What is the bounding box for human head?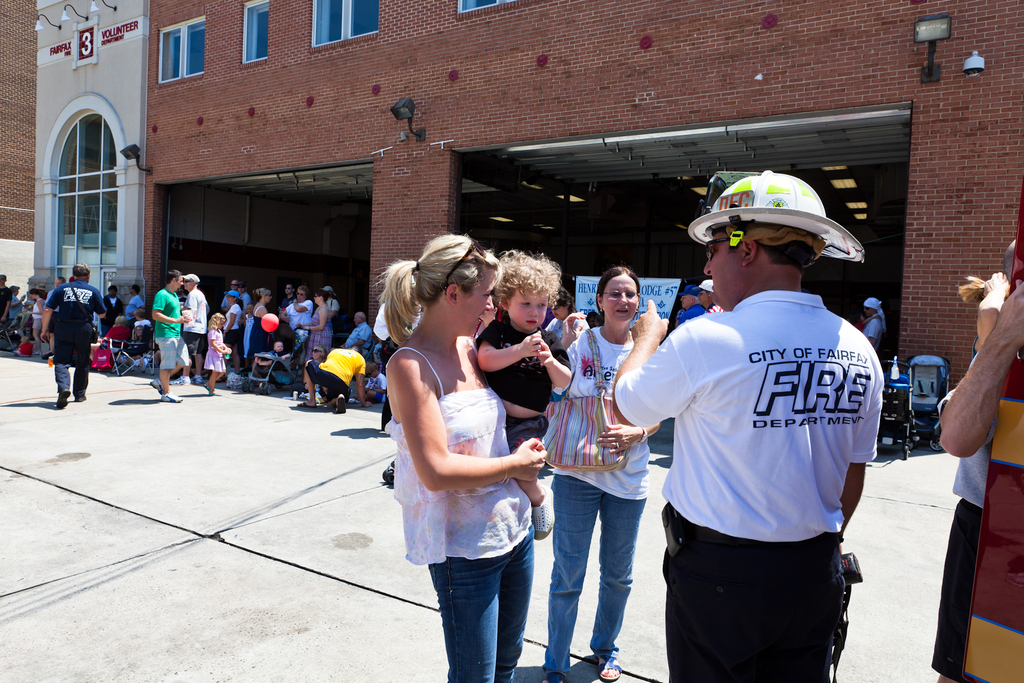
x1=591, y1=267, x2=640, y2=320.
